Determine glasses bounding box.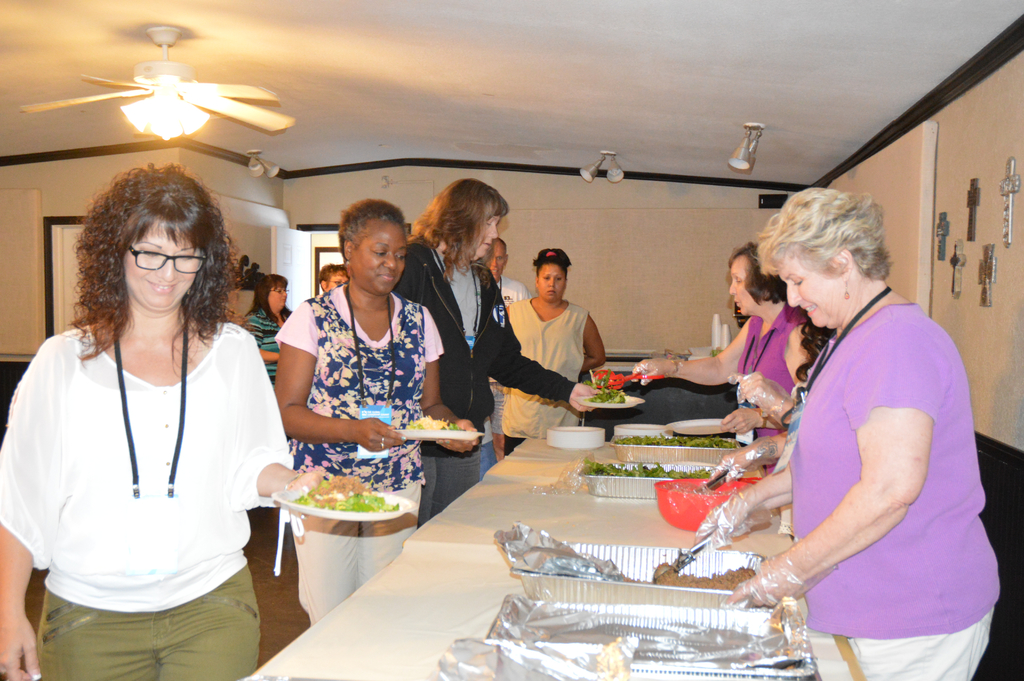
Determined: 122,243,211,284.
